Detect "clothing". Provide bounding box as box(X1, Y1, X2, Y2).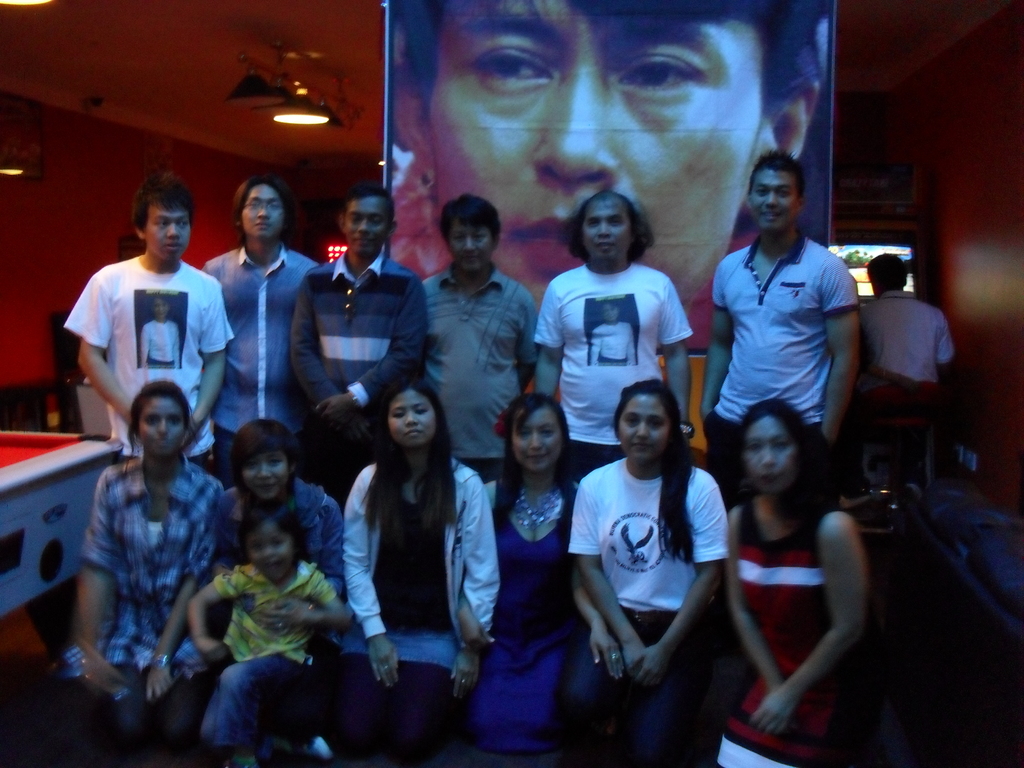
box(194, 474, 343, 623).
